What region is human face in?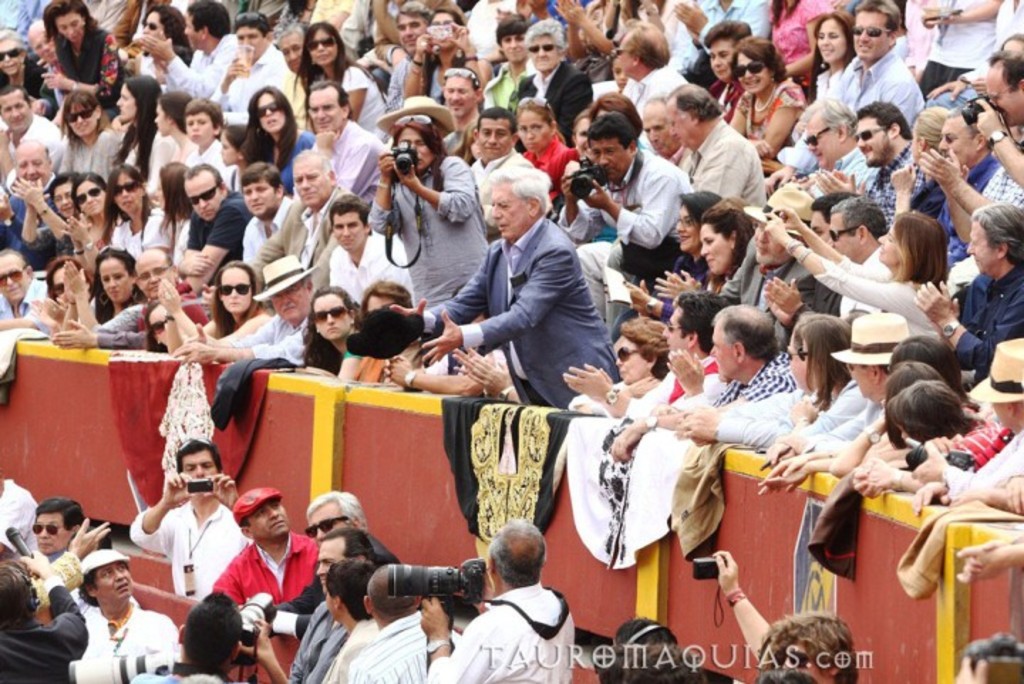
left=127, top=247, right=168, bottom=294.
